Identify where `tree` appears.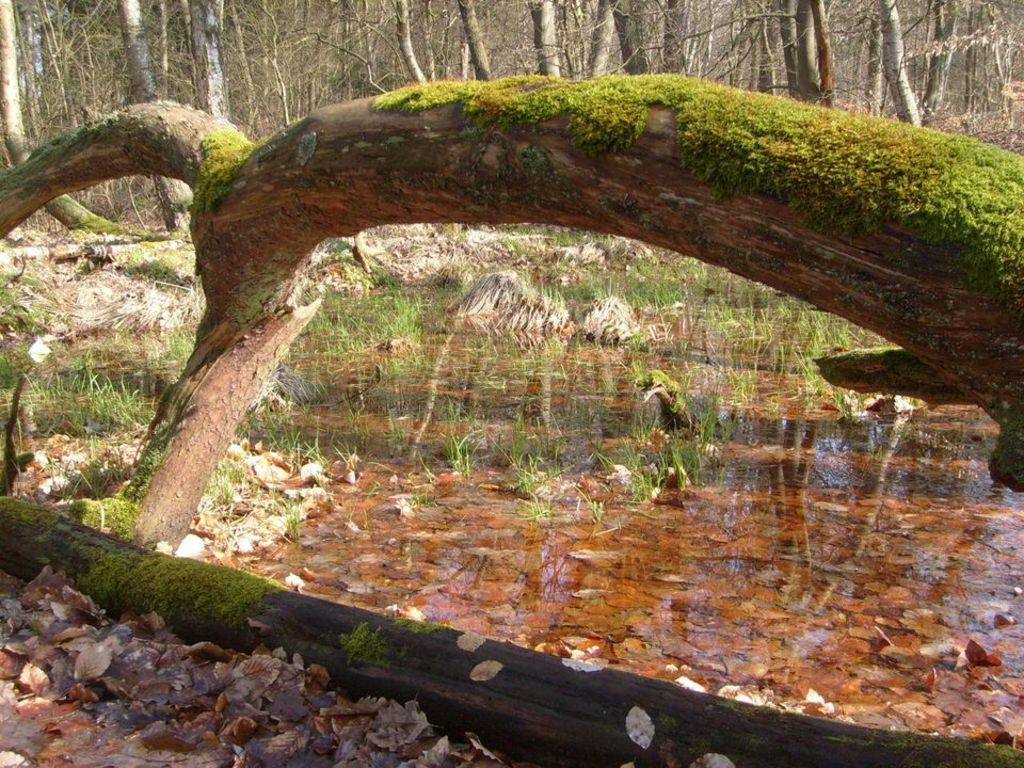
Appears at (left=0, top=373, right=1023, bottom=767).
